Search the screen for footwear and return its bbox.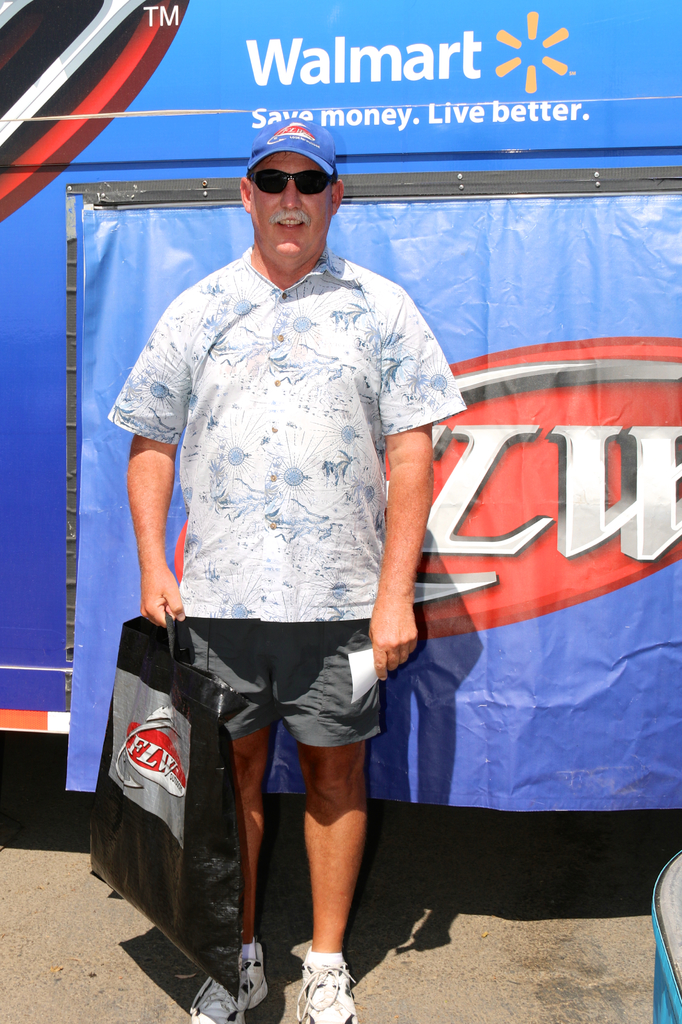
Found: bbox=(189, 937, 274, 1023).
